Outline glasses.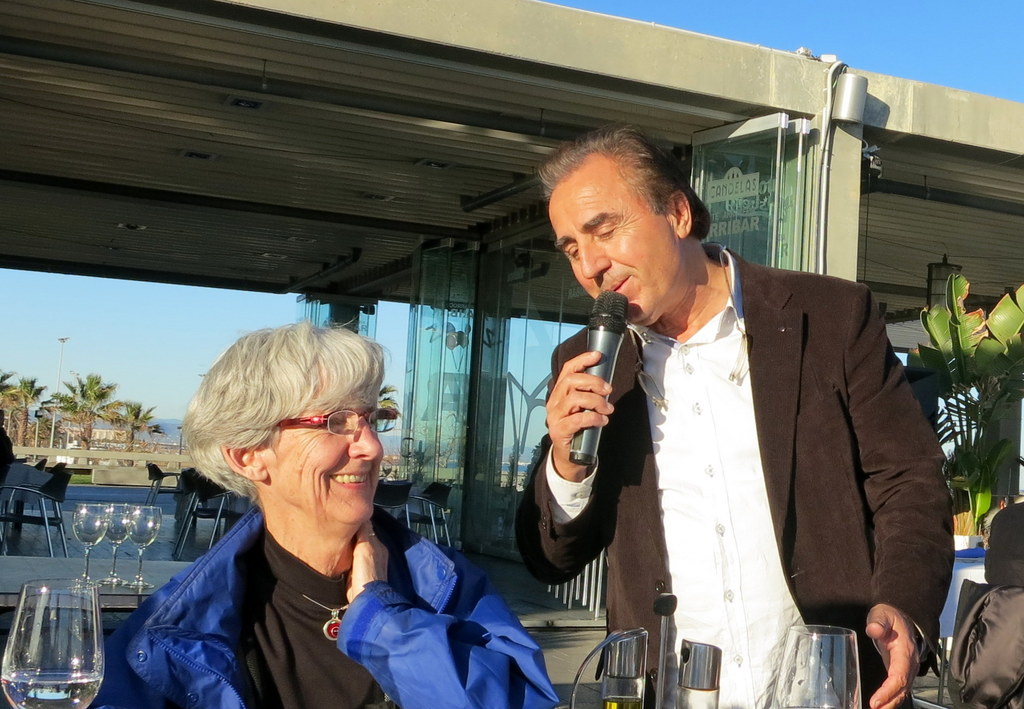
Outline: detection(277, 408, 402, 436).
